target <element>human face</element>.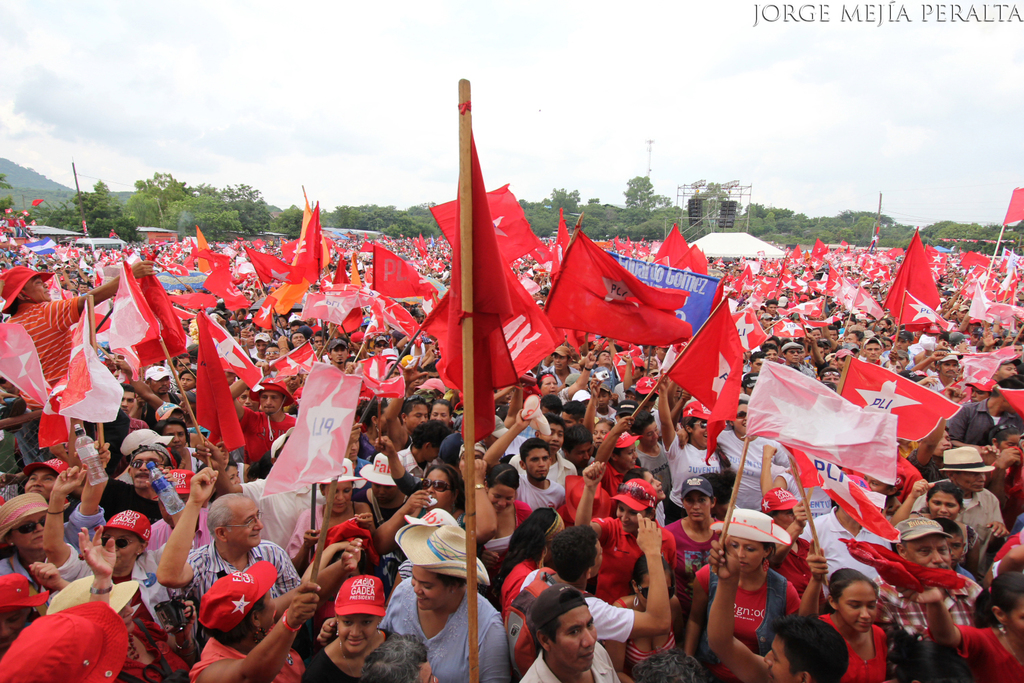
Target region: (489,485,513,514).
